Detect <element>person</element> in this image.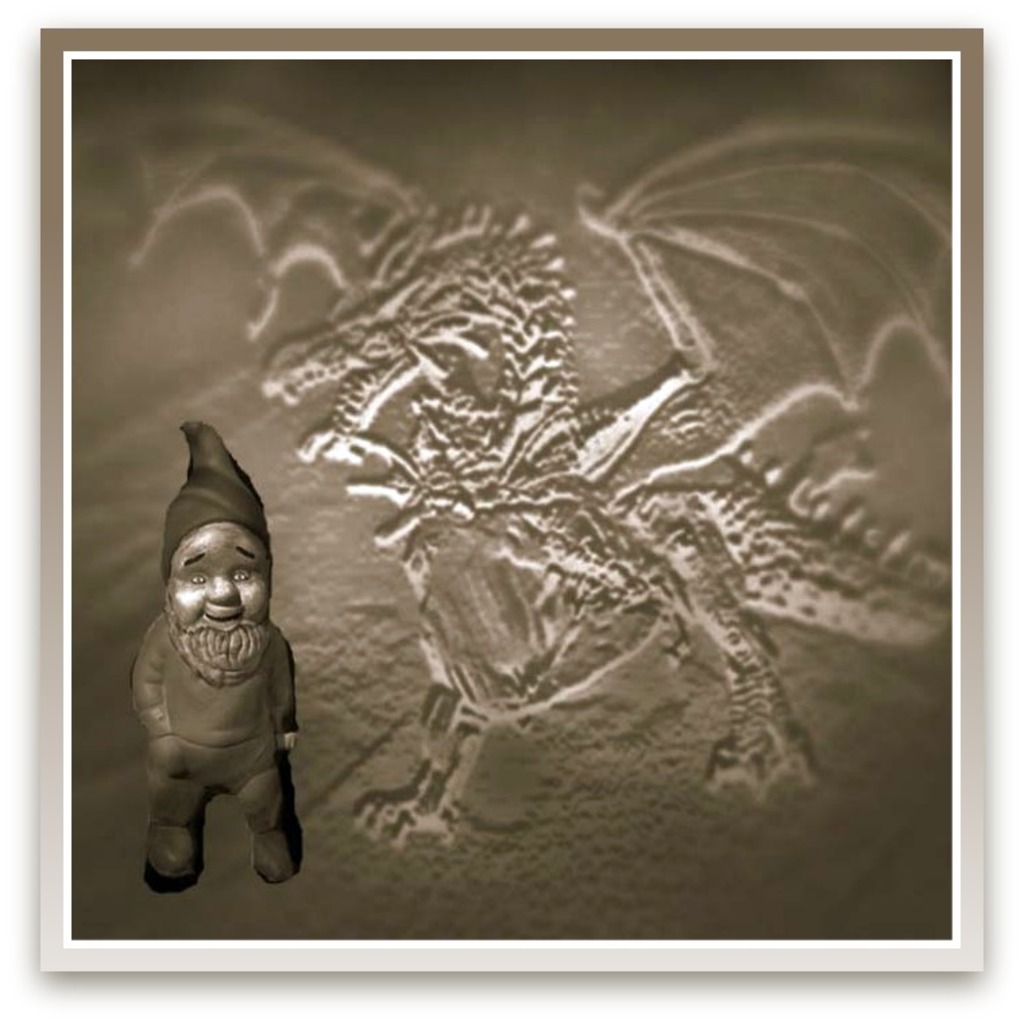
Detection: locate(121, 414, 312, 935).
